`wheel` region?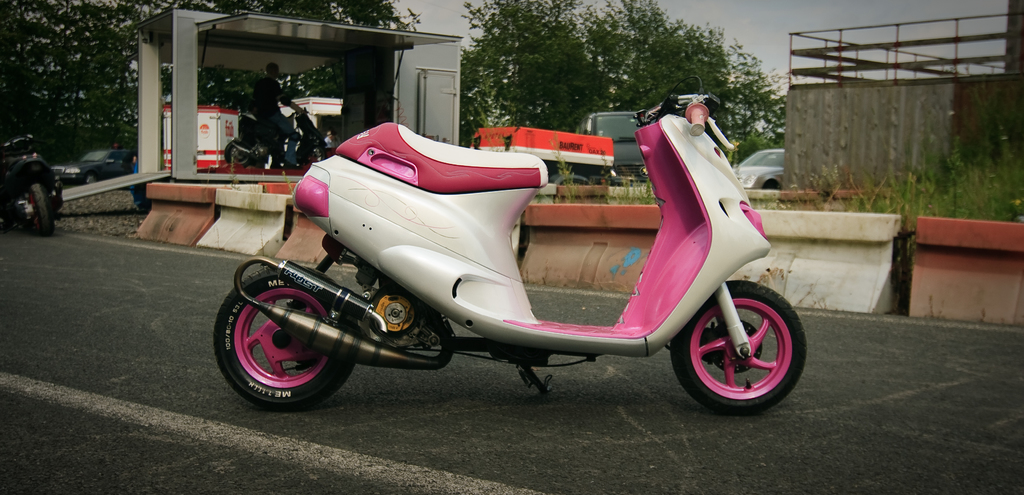
<region>211, 263, 357, 409</region>
